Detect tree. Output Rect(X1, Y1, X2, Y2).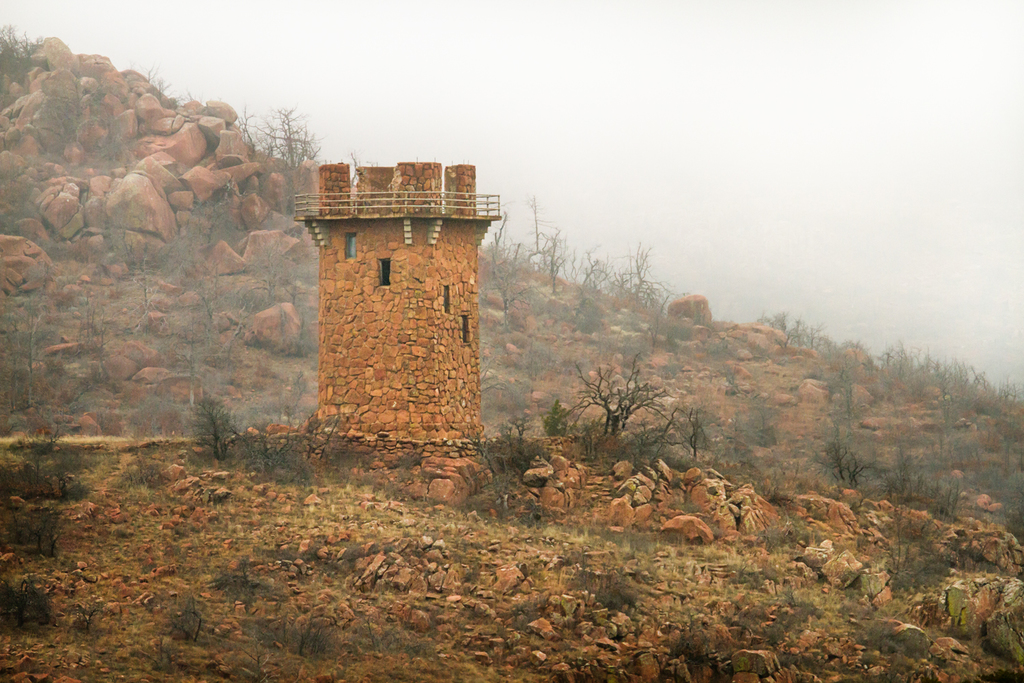
Rect(468, 408, 543, 484).
